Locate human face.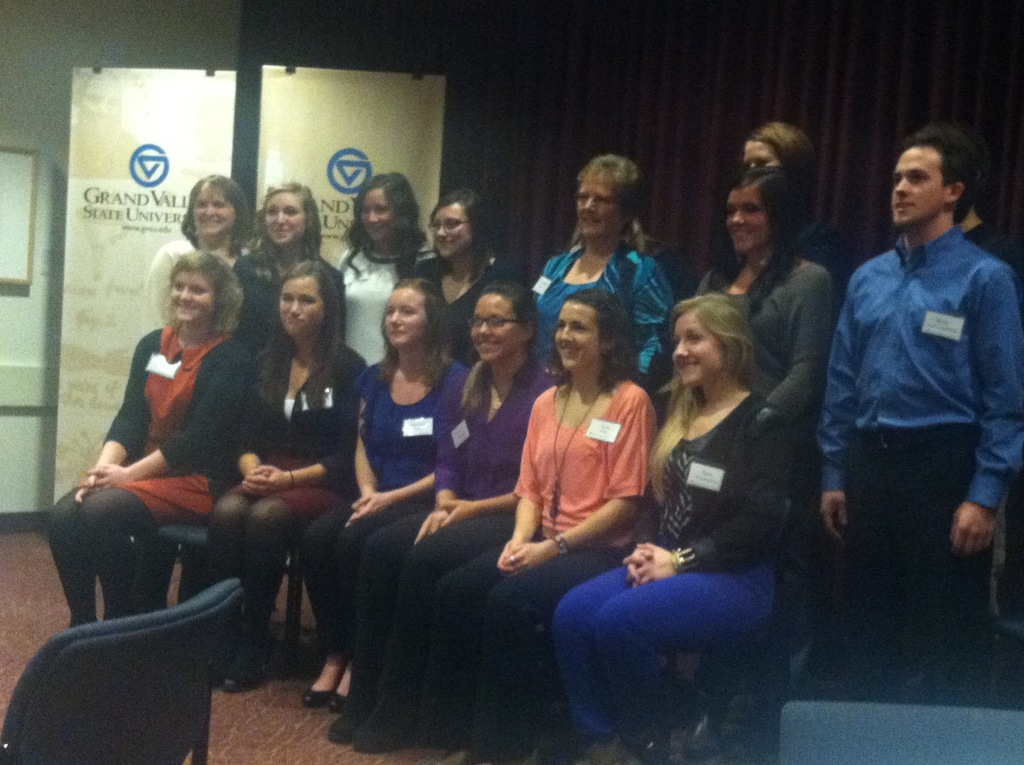
Bounding box: x1=275, y1=276, x2=324, y2=343.
